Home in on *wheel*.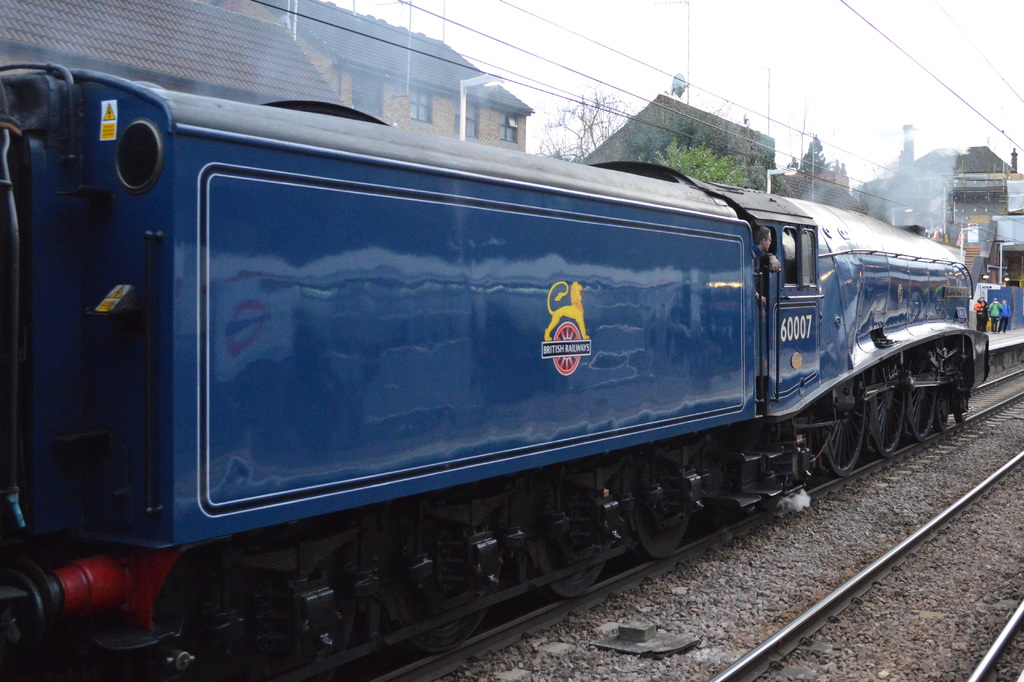
Homed in at detection(909, 338, 943, 439).
